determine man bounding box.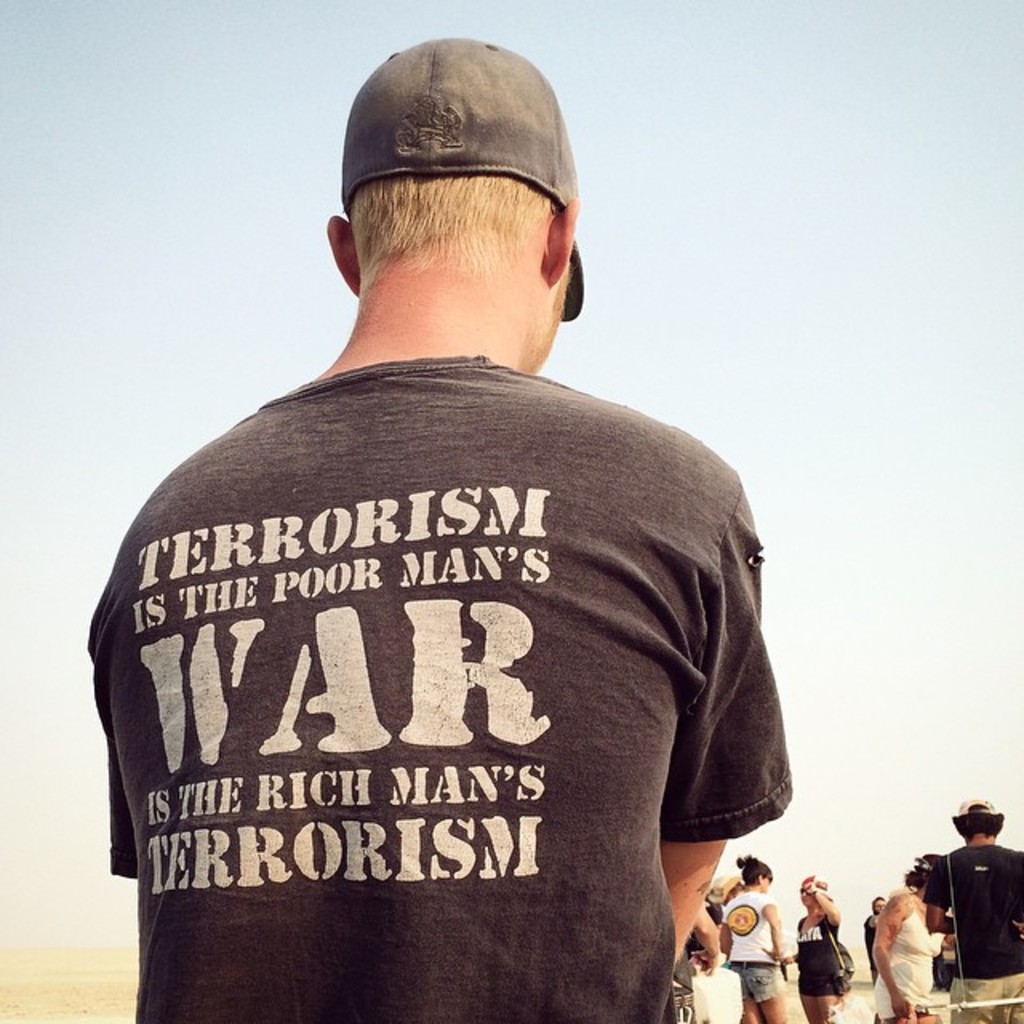
Determined: detection(858, 893, 894, 1022).
